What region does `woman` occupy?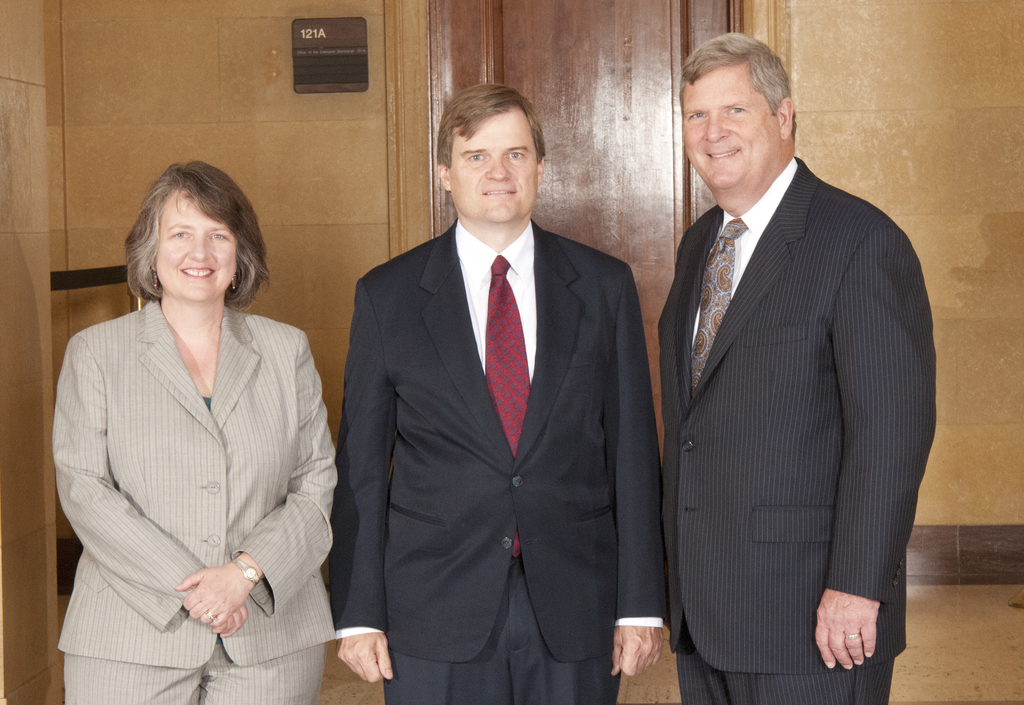
54, 165, 336, 704.
